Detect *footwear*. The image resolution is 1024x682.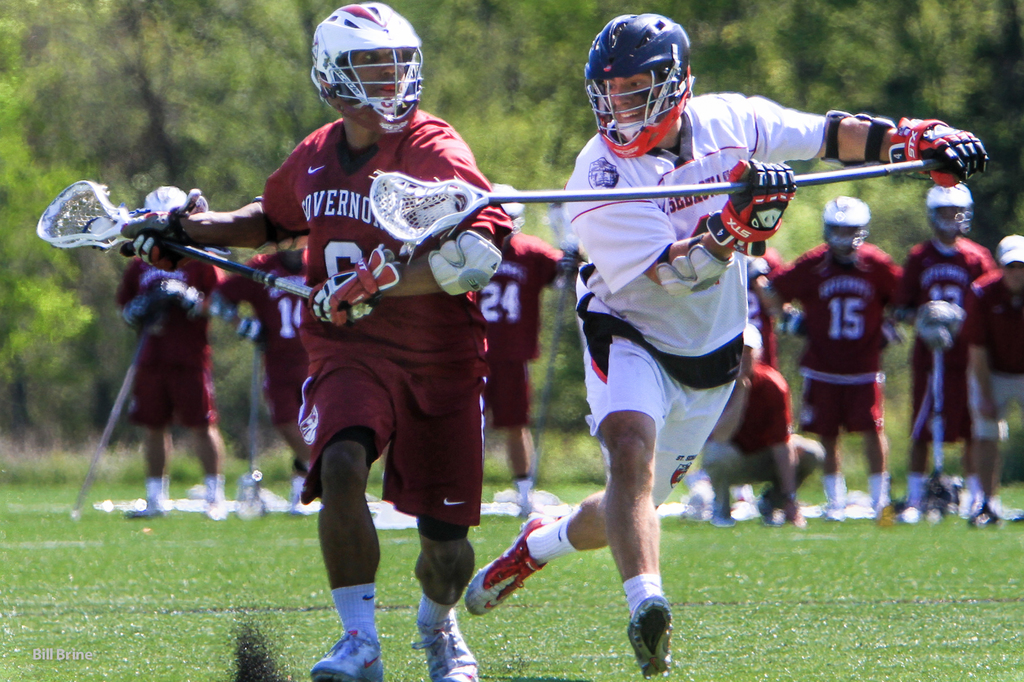
<region>419, 615, 481, 681</region>.
